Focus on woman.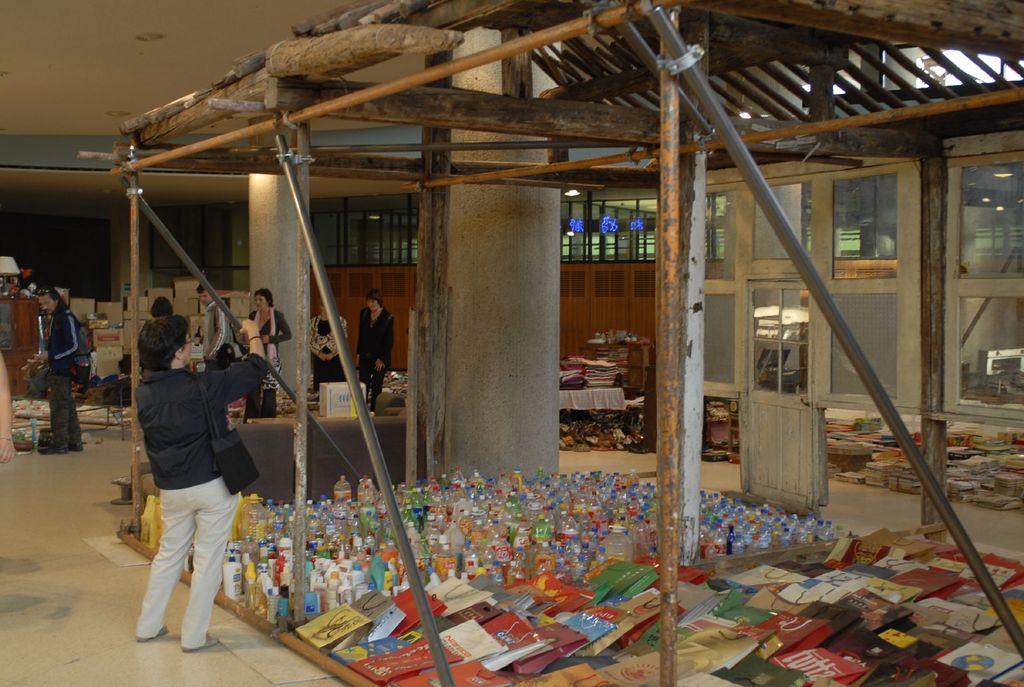
Focused at bbox=(304, 296, 348, 398).
